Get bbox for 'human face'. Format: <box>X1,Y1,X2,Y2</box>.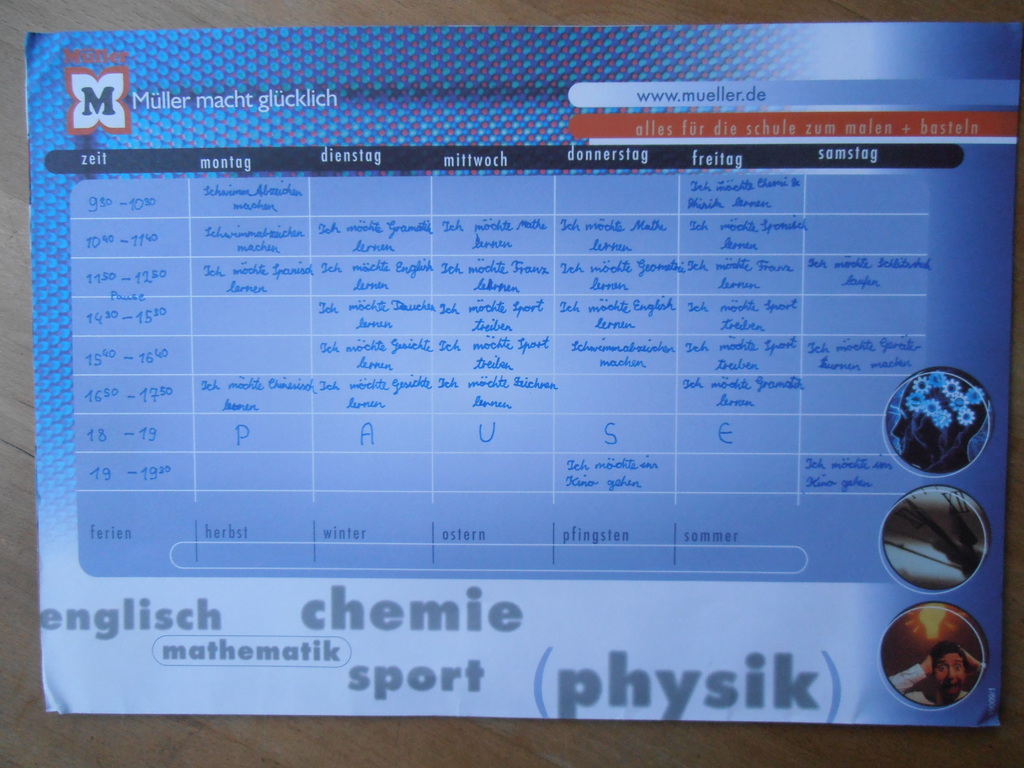
<box>934,648,965,702</box>.
